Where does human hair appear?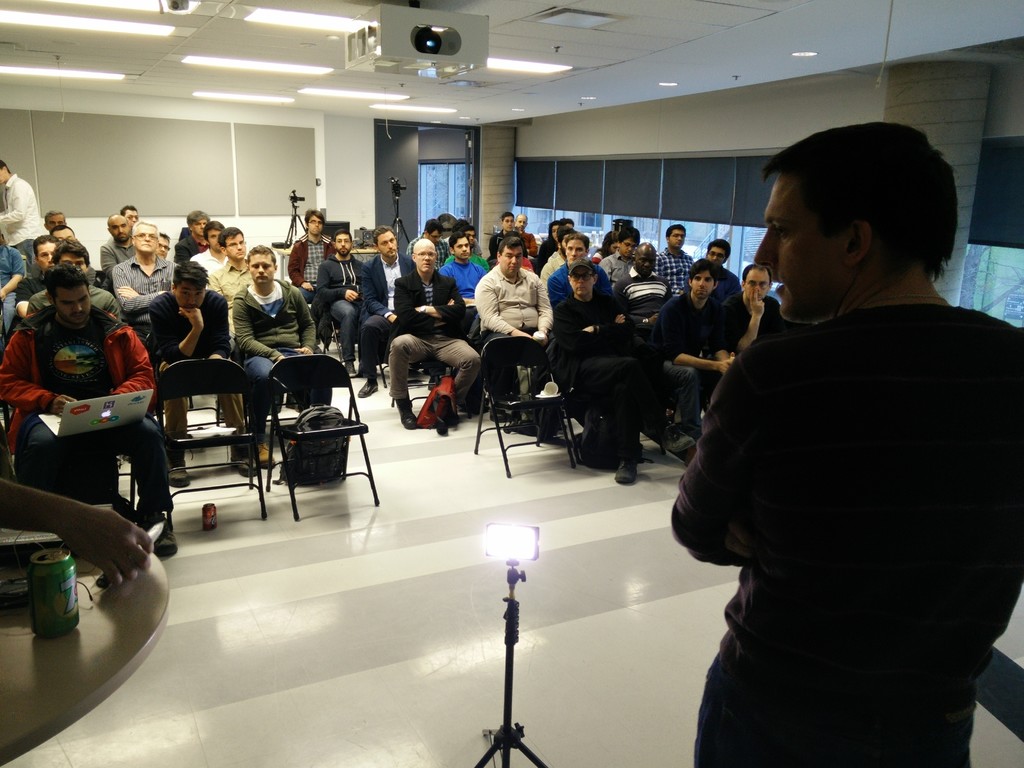
Appears at 159,236,172,239.
